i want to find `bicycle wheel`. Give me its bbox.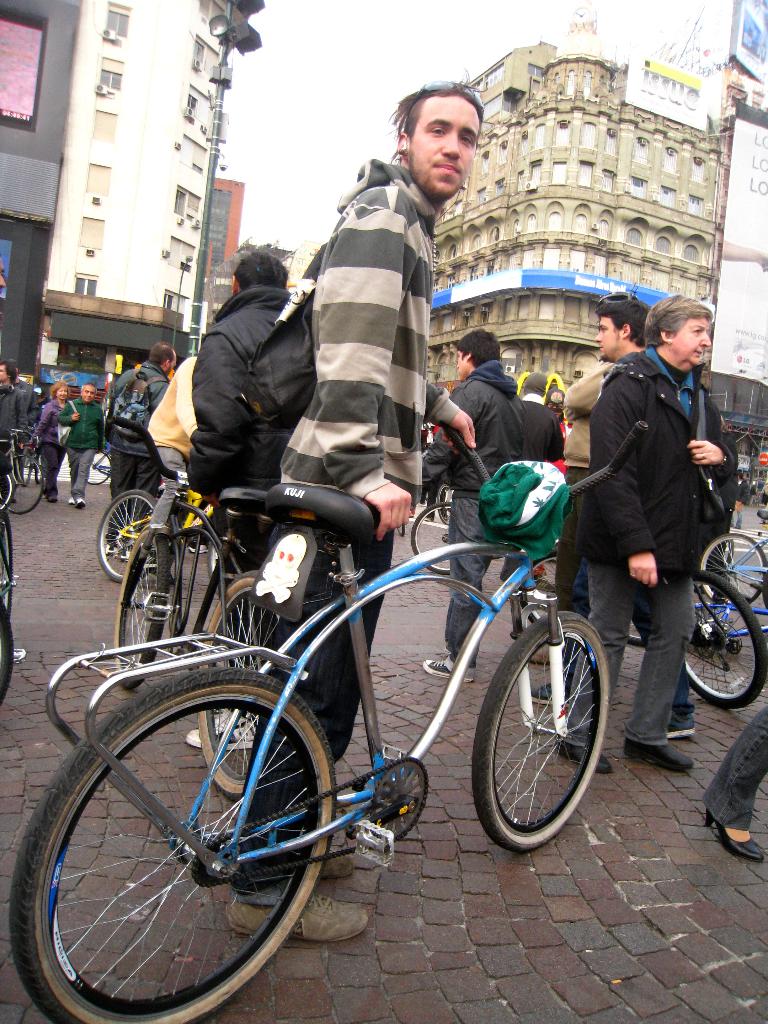
678:563:767:710.
